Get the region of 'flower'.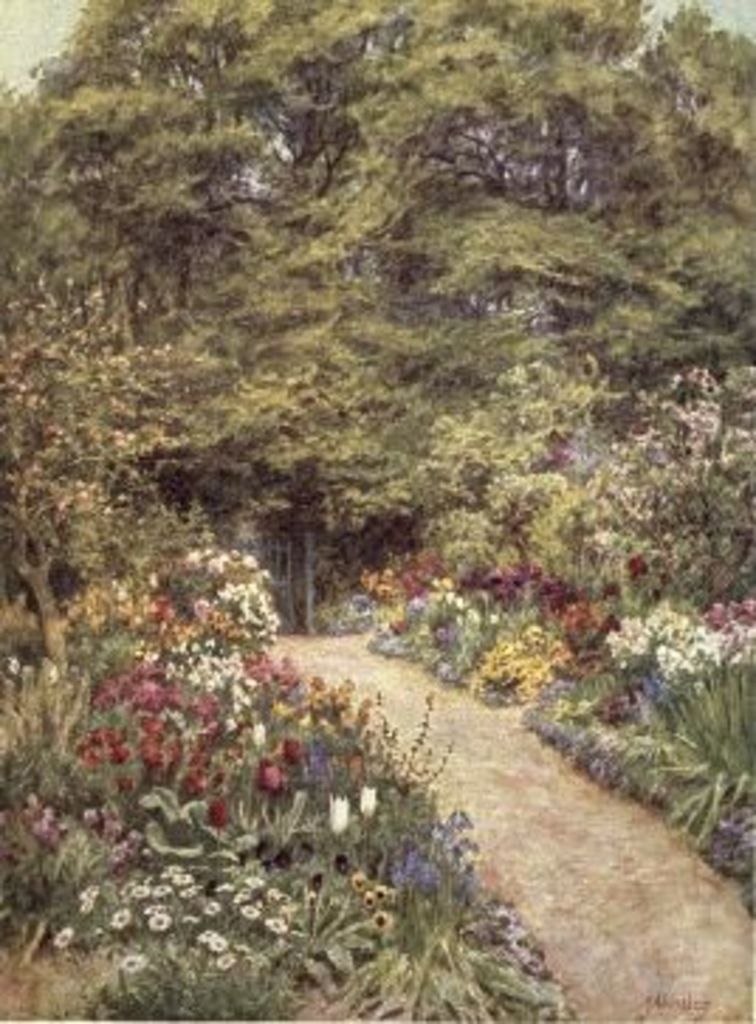
<bbox>271, 914, 293, 931</bbox>.
